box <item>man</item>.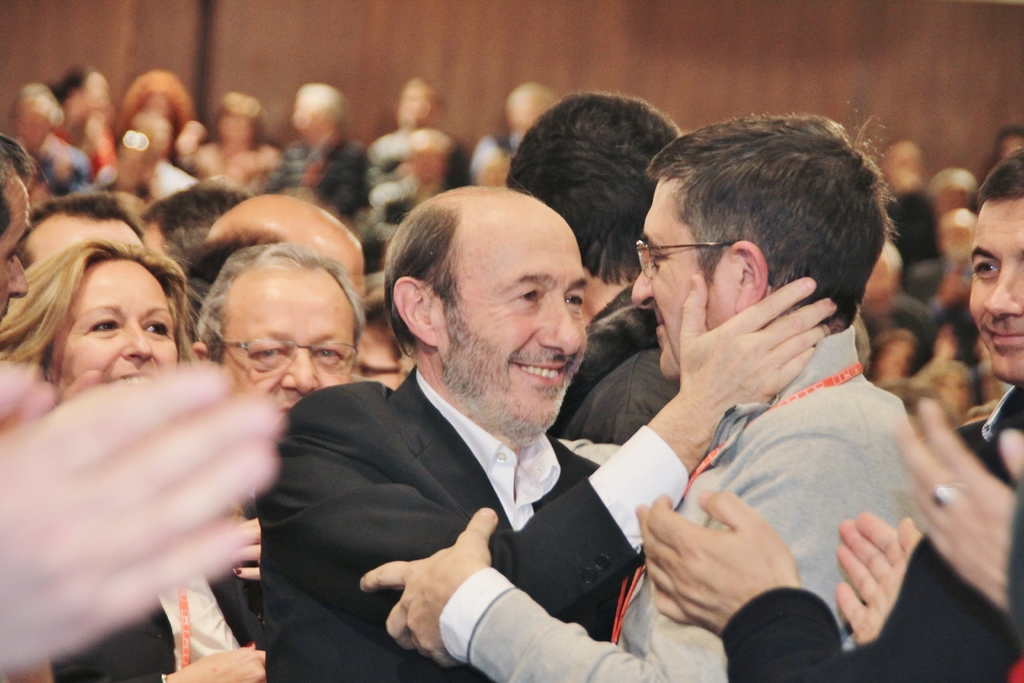
[362, 118, 918, 682].
